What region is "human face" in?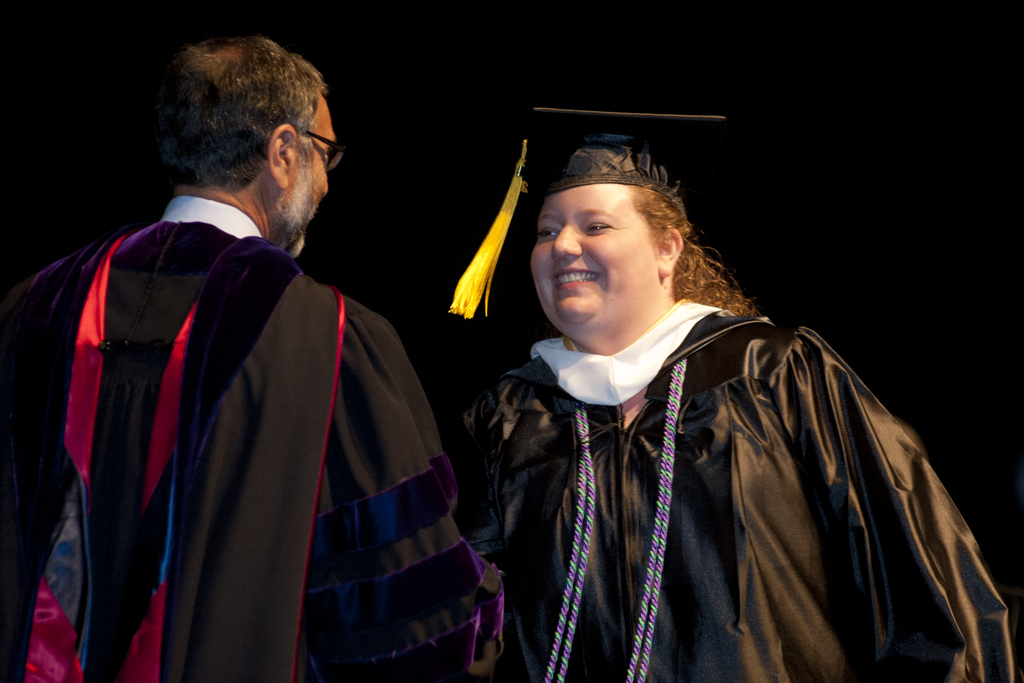
bbox=[529, 188, 655, 315].
